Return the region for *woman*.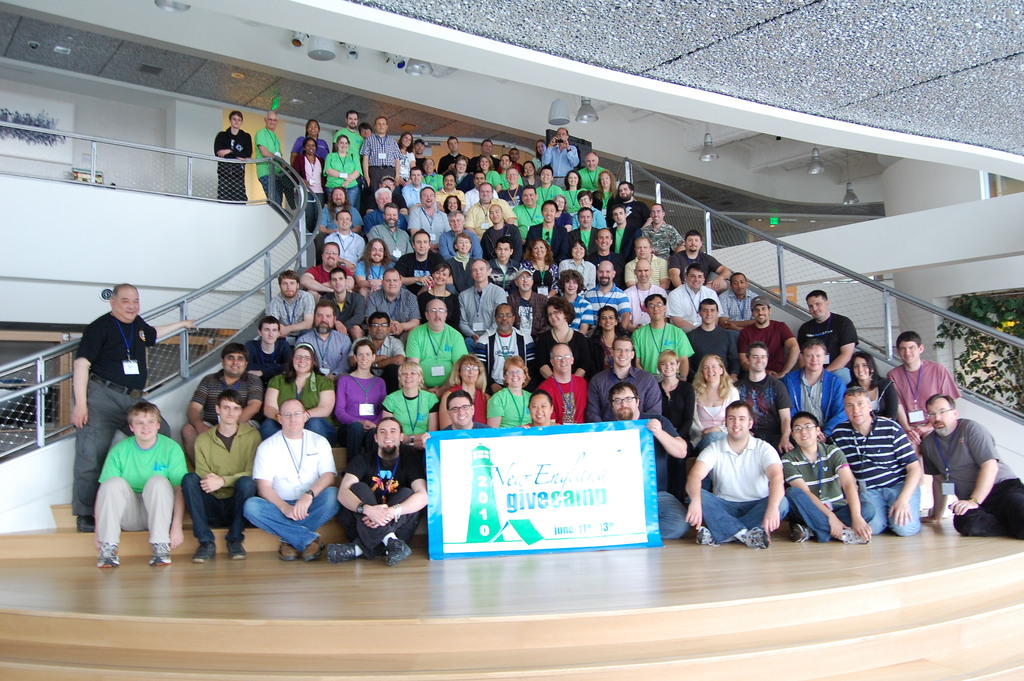
detection(519, 390, 559, 427).
